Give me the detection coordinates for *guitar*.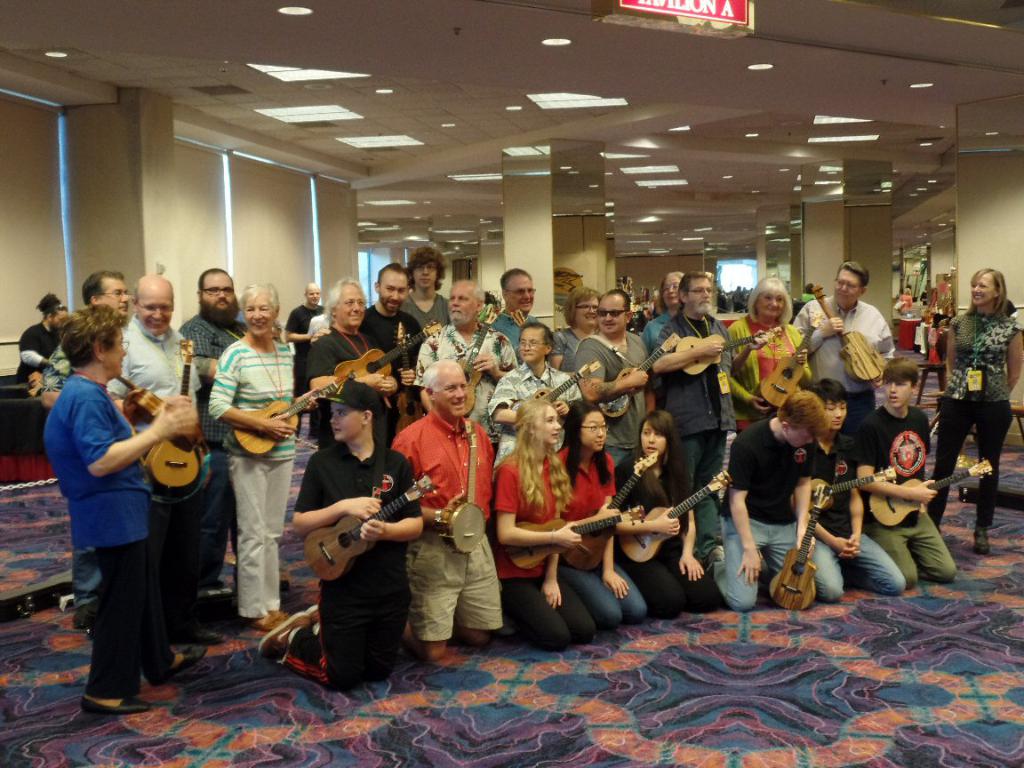
l=226, t=364, r=355, b=452.
